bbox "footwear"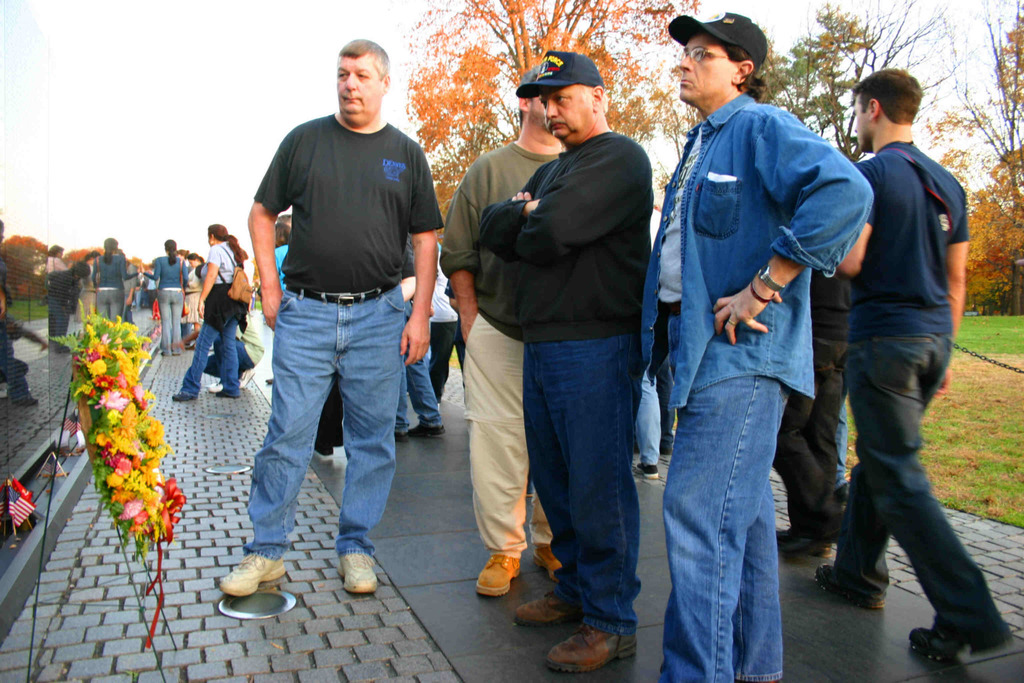
[left=219, top=386, right=237, bottom=394]
